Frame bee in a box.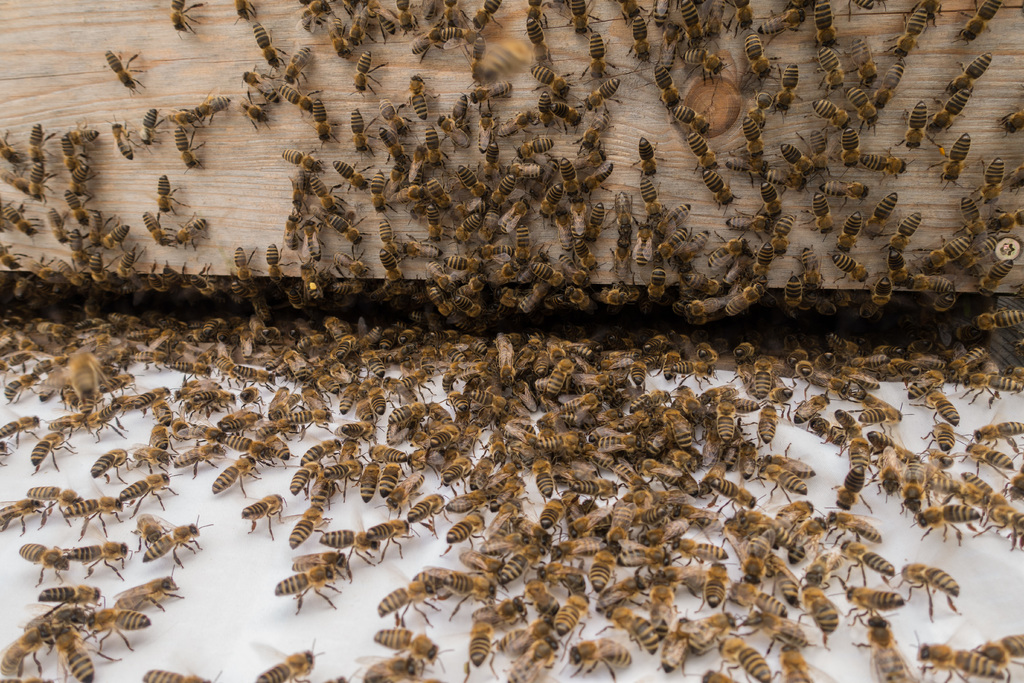
rect(63, 350, 102, 404).
